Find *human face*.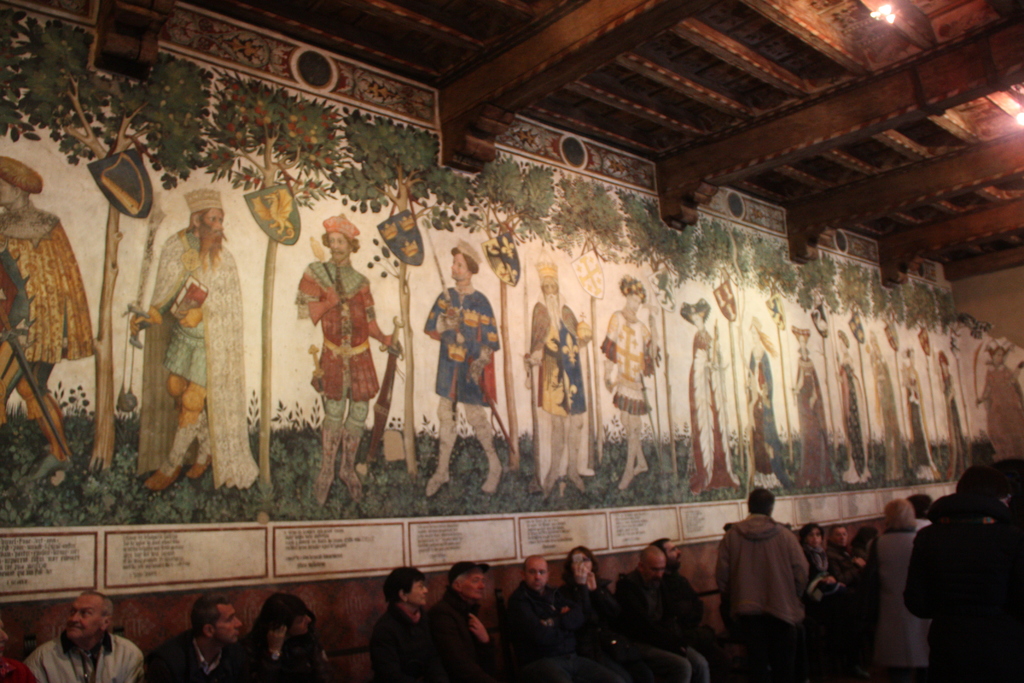
840, 339, 847, 353.
